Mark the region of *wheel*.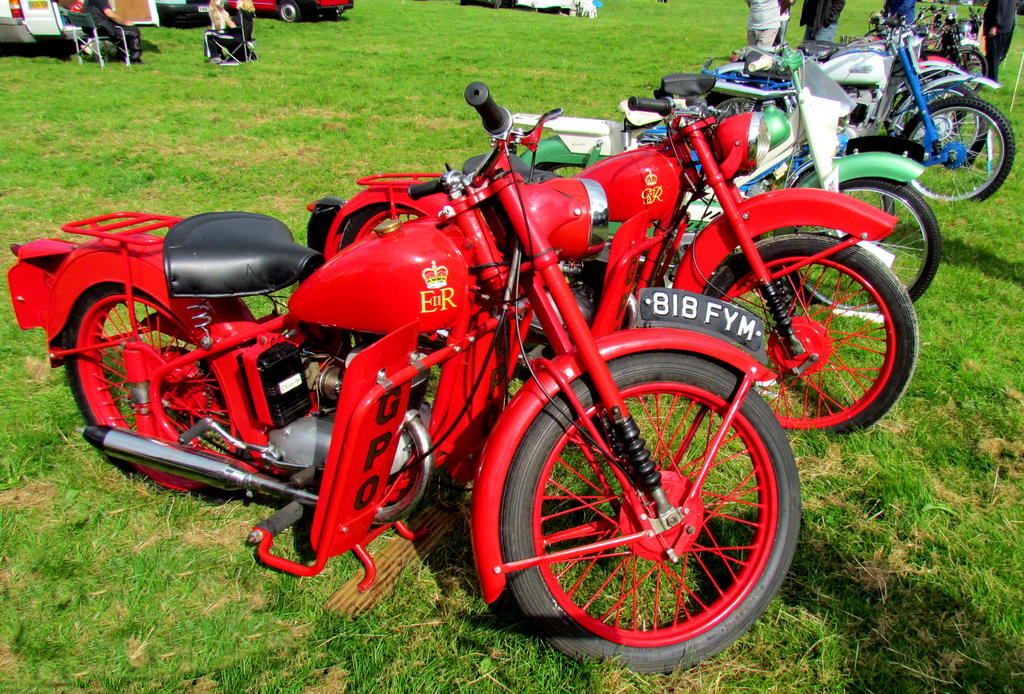
Region: detection(324, 203, 422, 255).
